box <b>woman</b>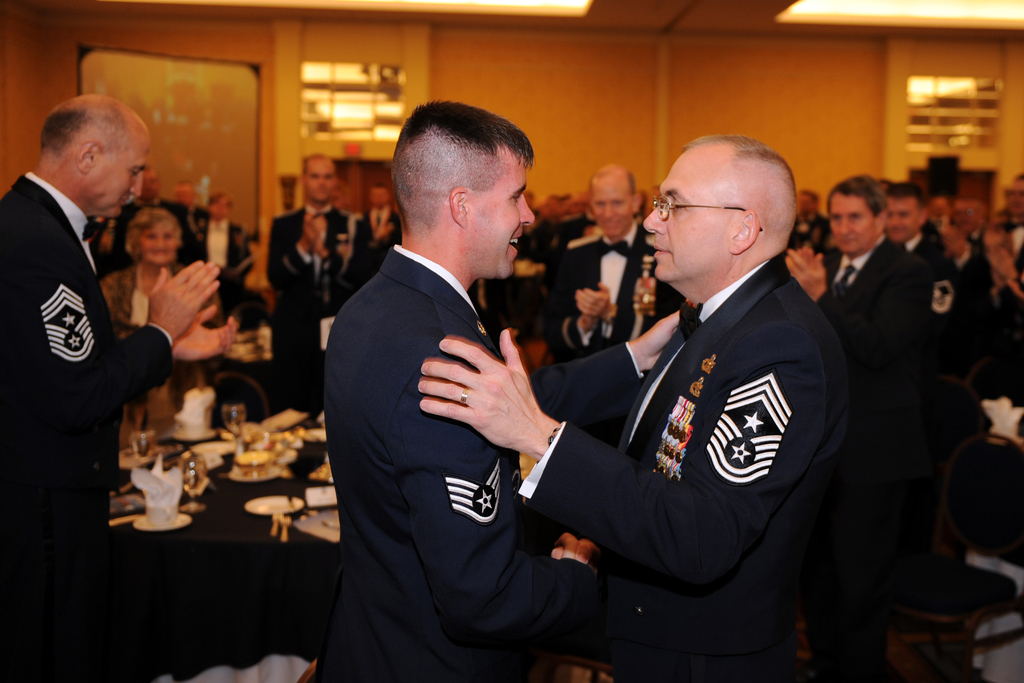
{"x1": 114, "y1": 208, "x2": 221, "y2": 324}
